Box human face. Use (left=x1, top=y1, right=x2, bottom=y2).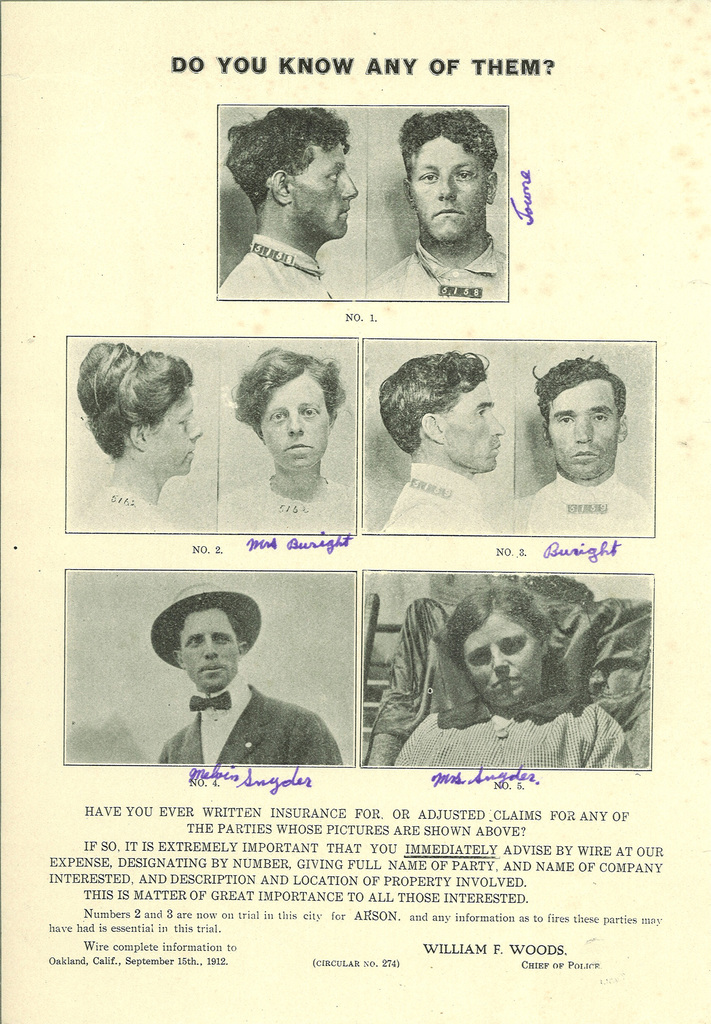
(left=138, top=386, right=202, bottom=475).
